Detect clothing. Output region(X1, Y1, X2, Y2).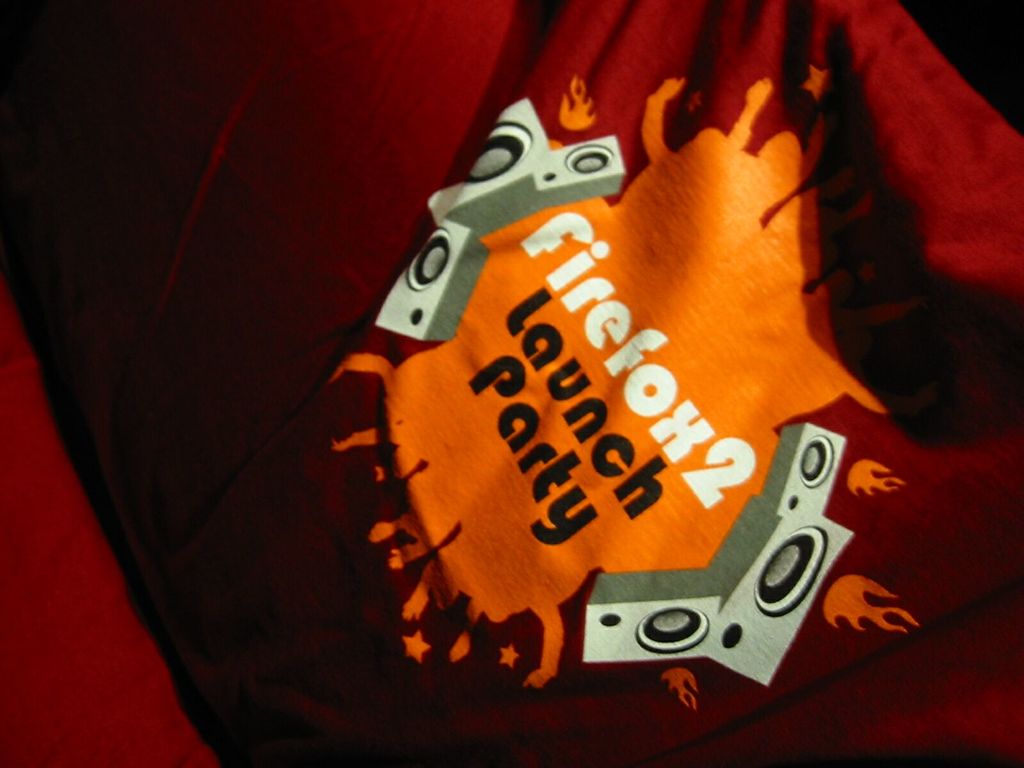
region(0, 0, 1023, 767).
